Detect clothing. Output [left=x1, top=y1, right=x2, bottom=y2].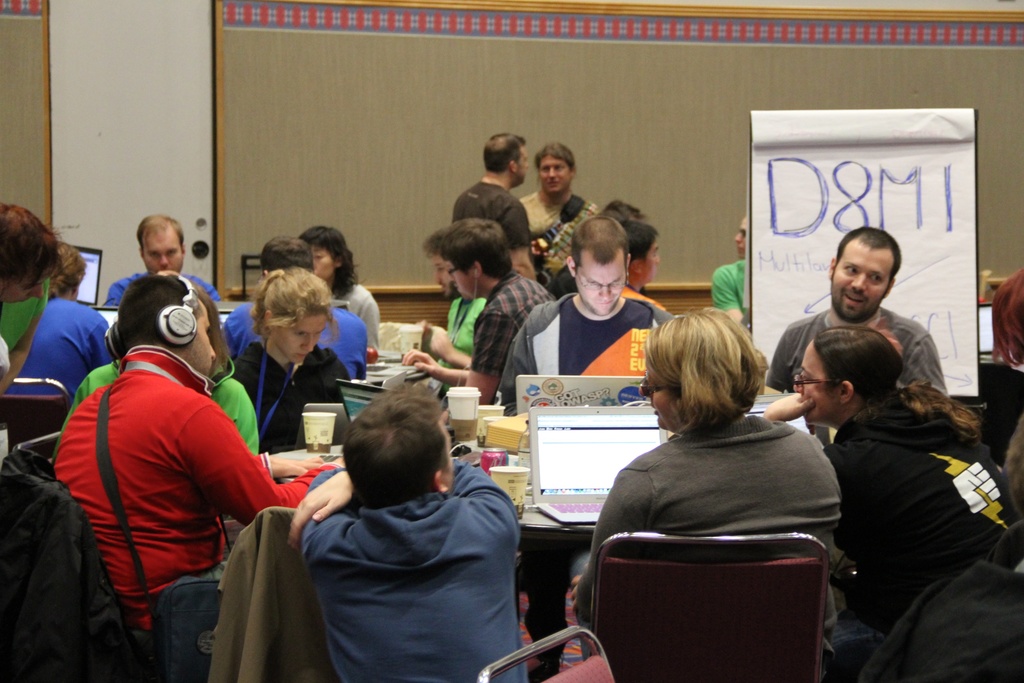
[left=226, top=302, right=366, bottom=379].
